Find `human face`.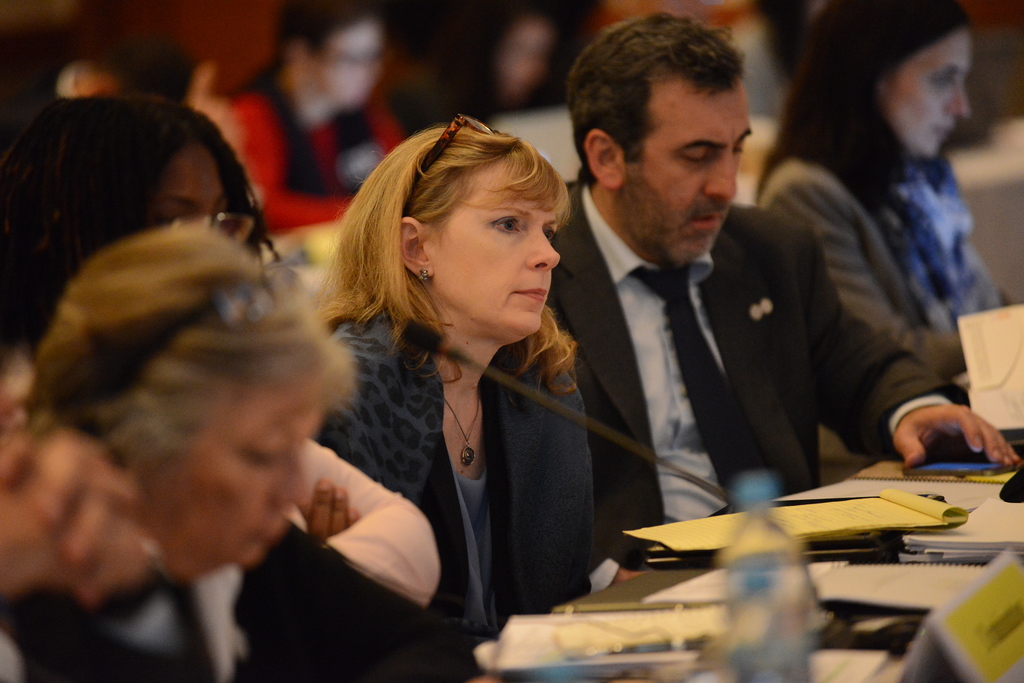
(x1=639, y1=81, x2=752, y2=259).
